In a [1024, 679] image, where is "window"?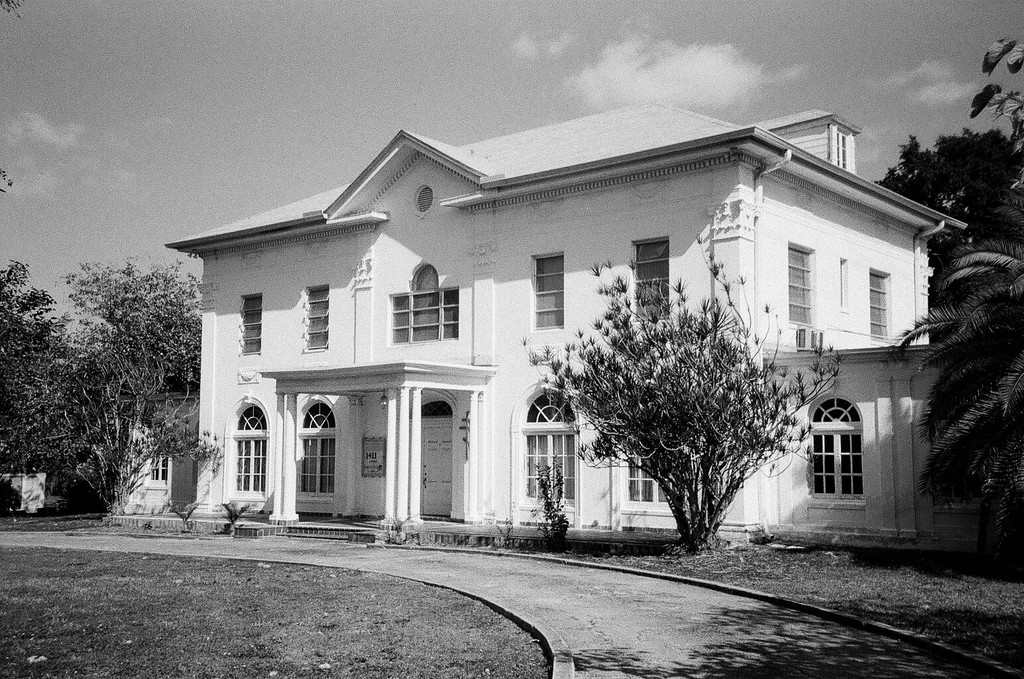
(left=239, top=396, right=270, bottom=495).
